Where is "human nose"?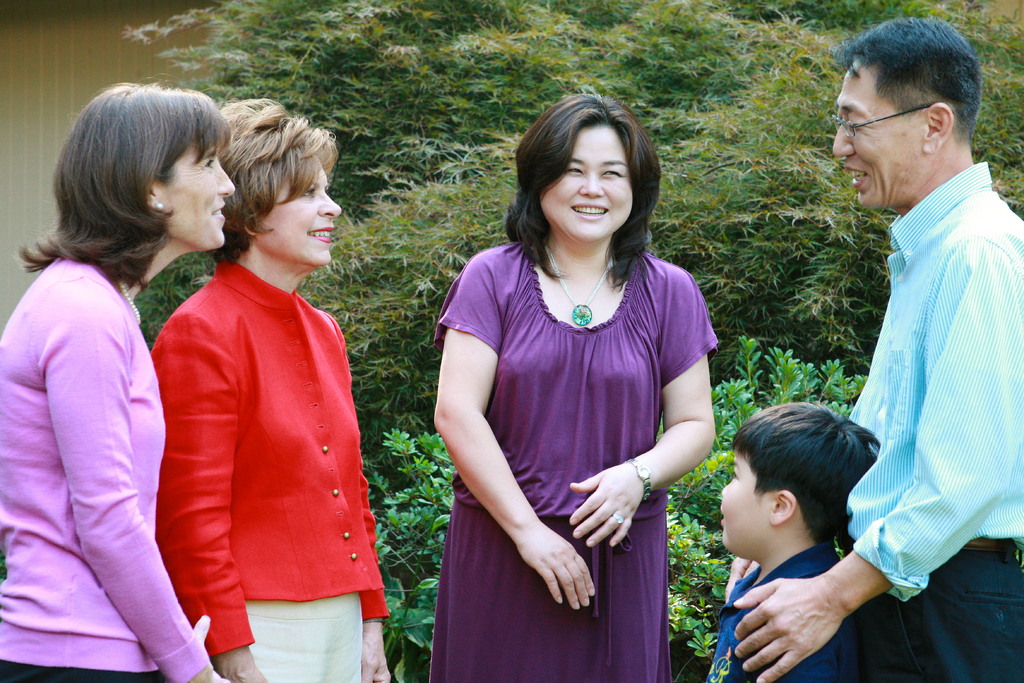
box(578, 176, 605, 197).
